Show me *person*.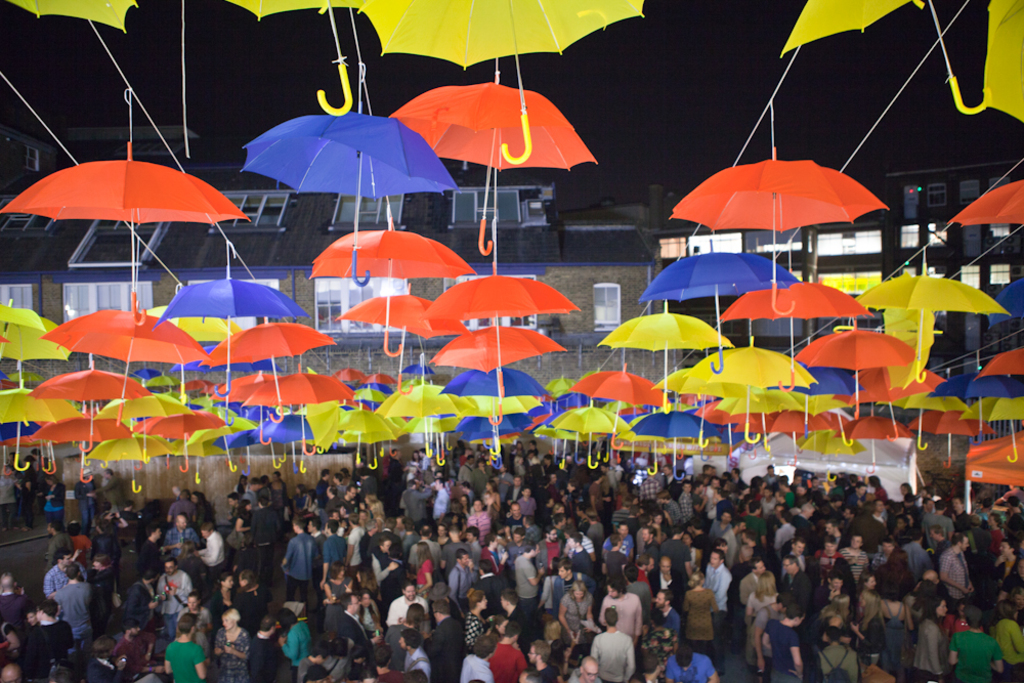
*person* is here: [461, 495, 474, 516].
